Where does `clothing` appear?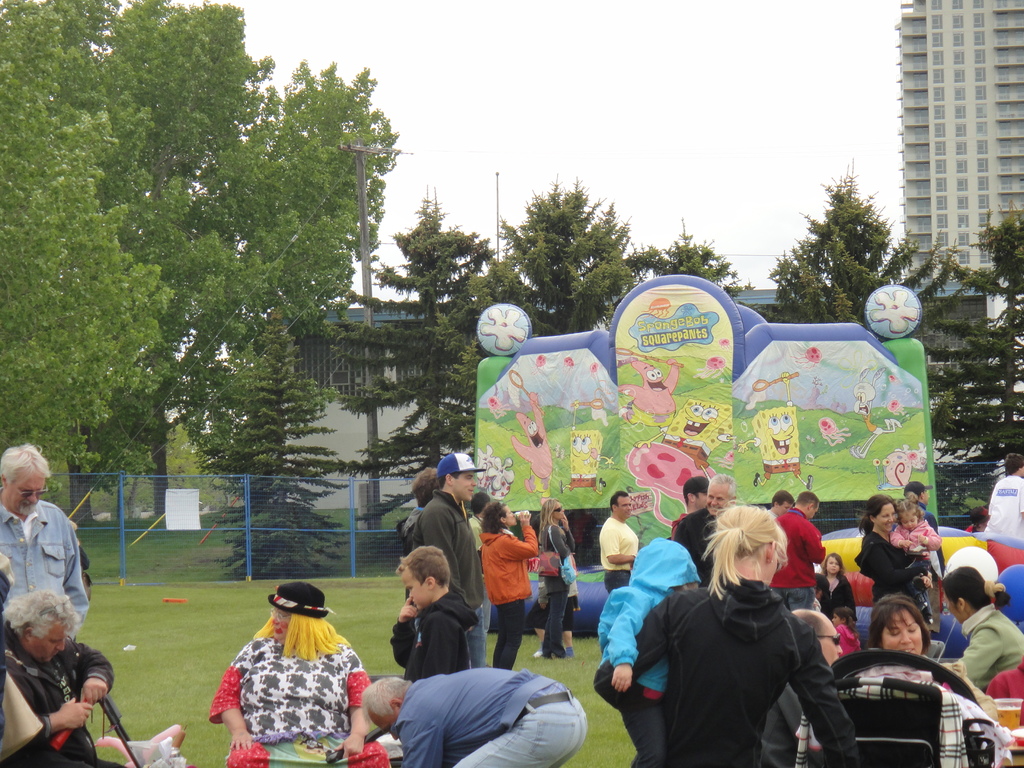
Appears at detection(3, 495, 96, 630).
